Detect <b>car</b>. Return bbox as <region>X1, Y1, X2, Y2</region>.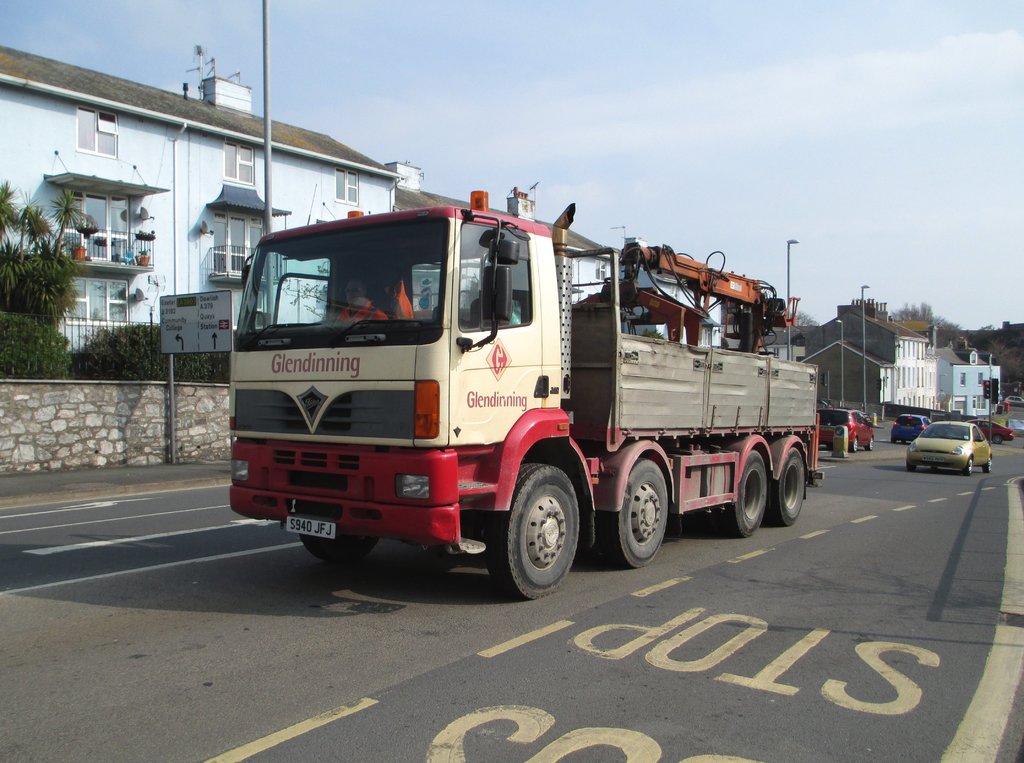
<region>906, 421, 989, 476</region>.
